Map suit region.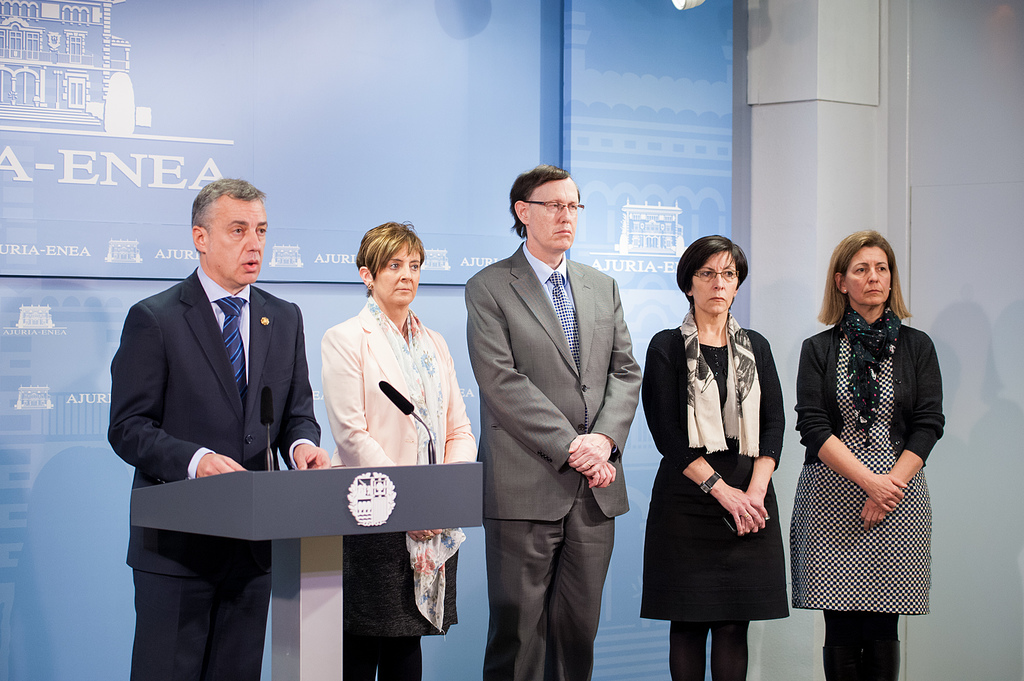
Mapped to [463, 159, 644, 677].
